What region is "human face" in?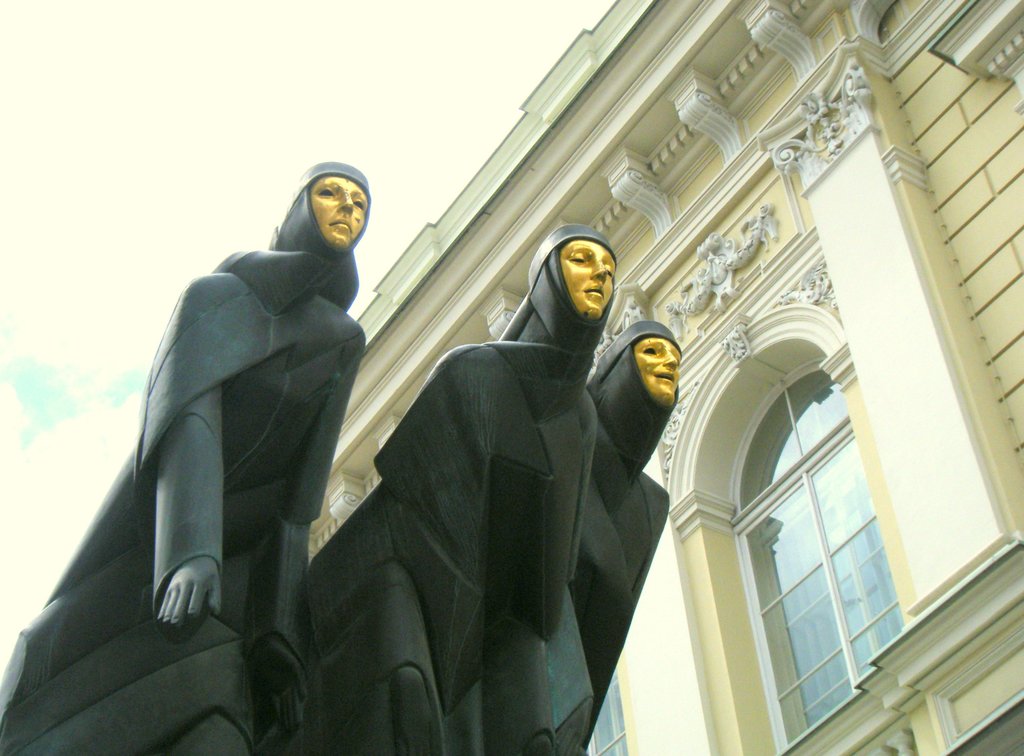
x1=308 y1=177 x2=370 y2=249.
